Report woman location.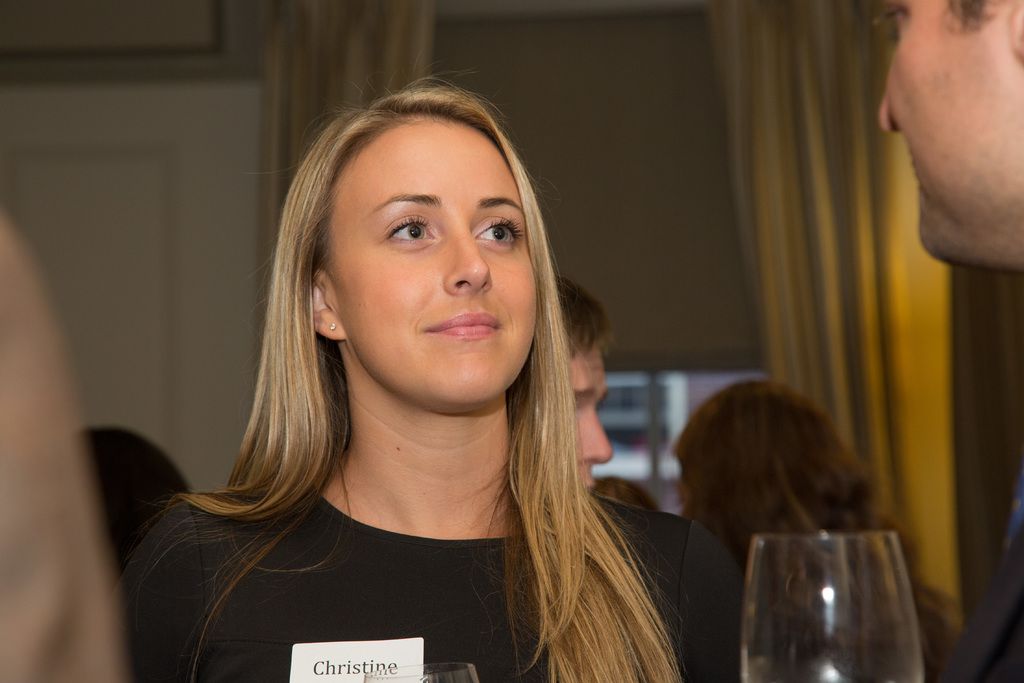
Report: (left=676, top=378, right=965, bottom=682).
